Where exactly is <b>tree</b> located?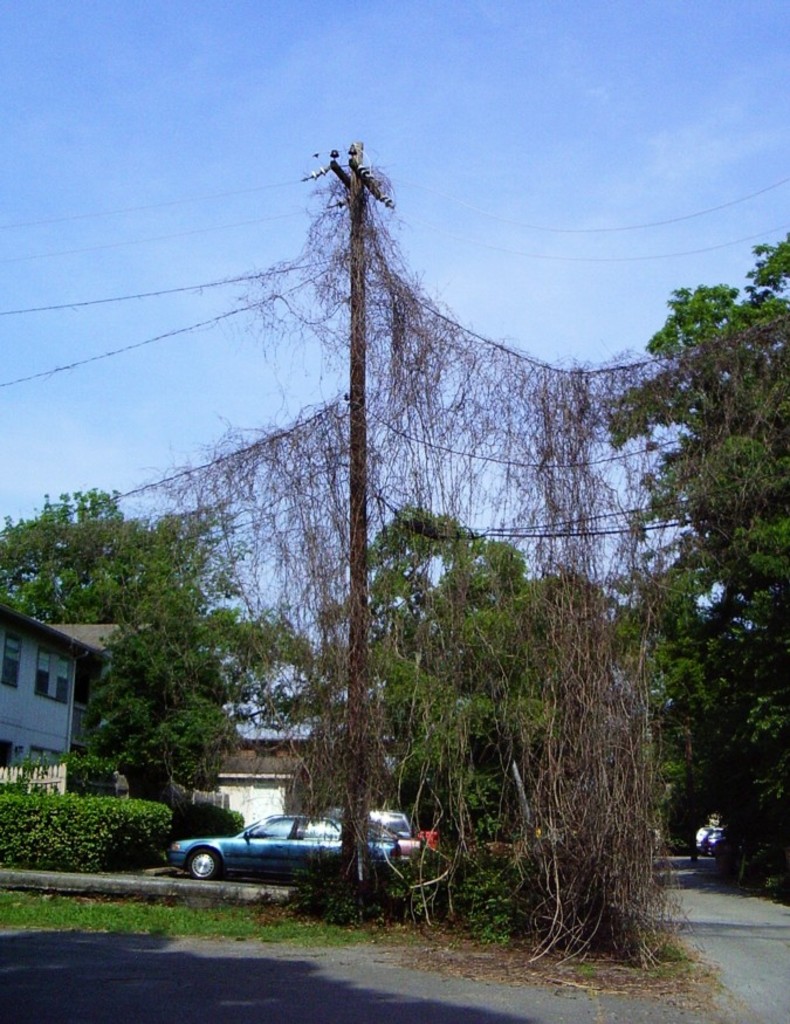
Its bounding box is [left=80, top=618, right=241, bottom=811].
